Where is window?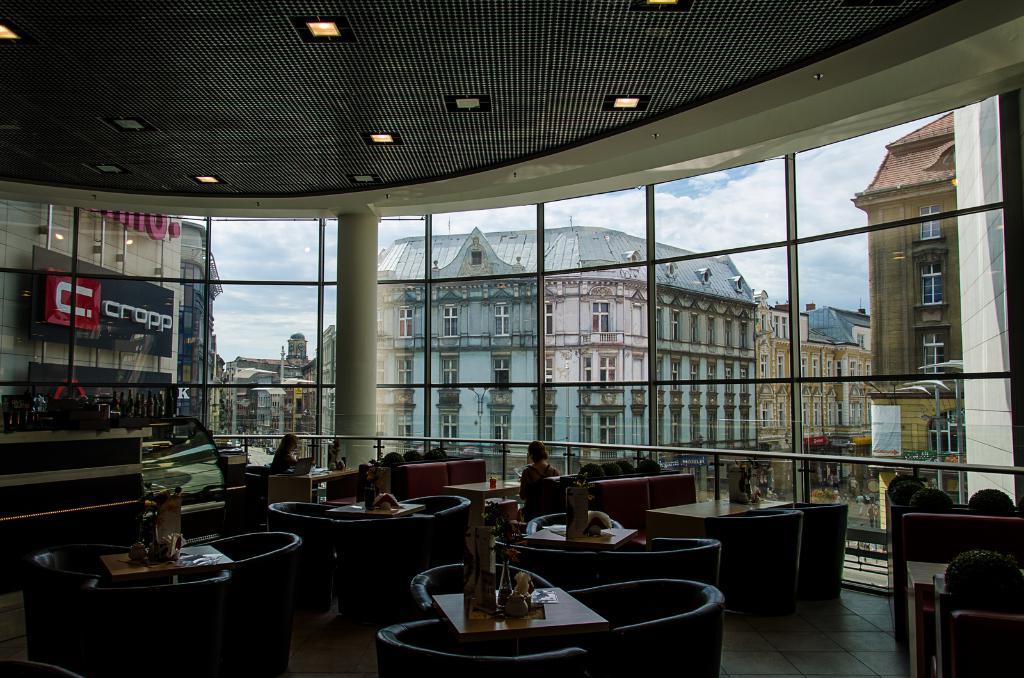
Rect(822, 398, 832, 417).
